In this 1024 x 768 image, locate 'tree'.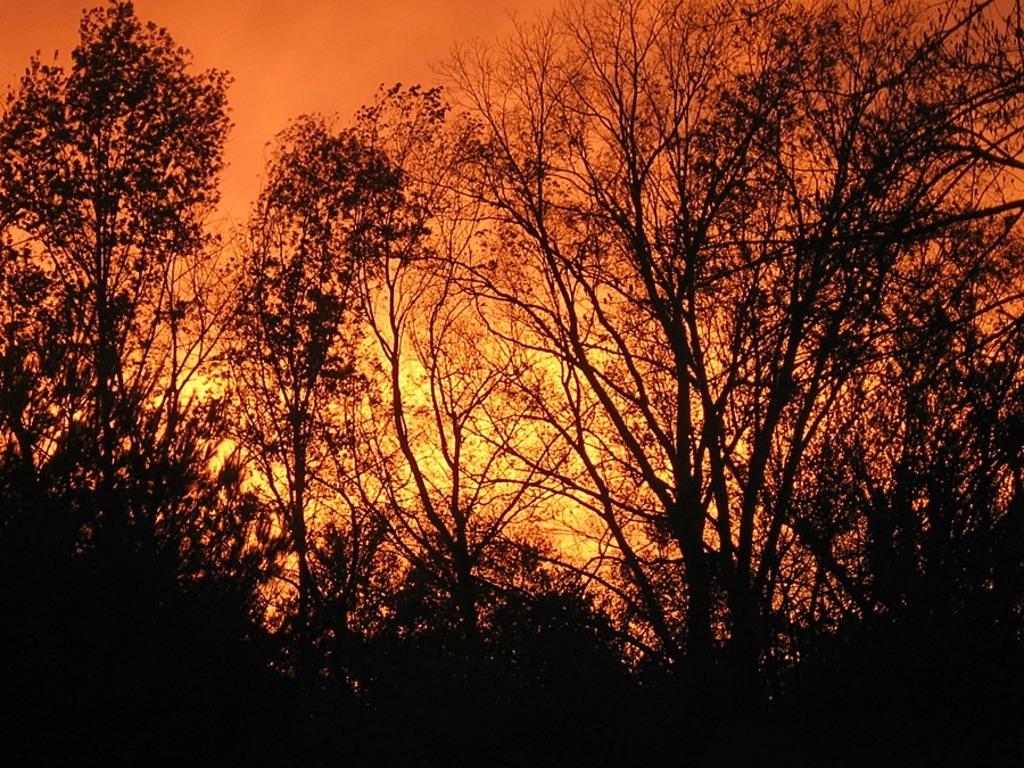
Bounding box: <bbox>768, 243, 1023, 682</bbox>.
